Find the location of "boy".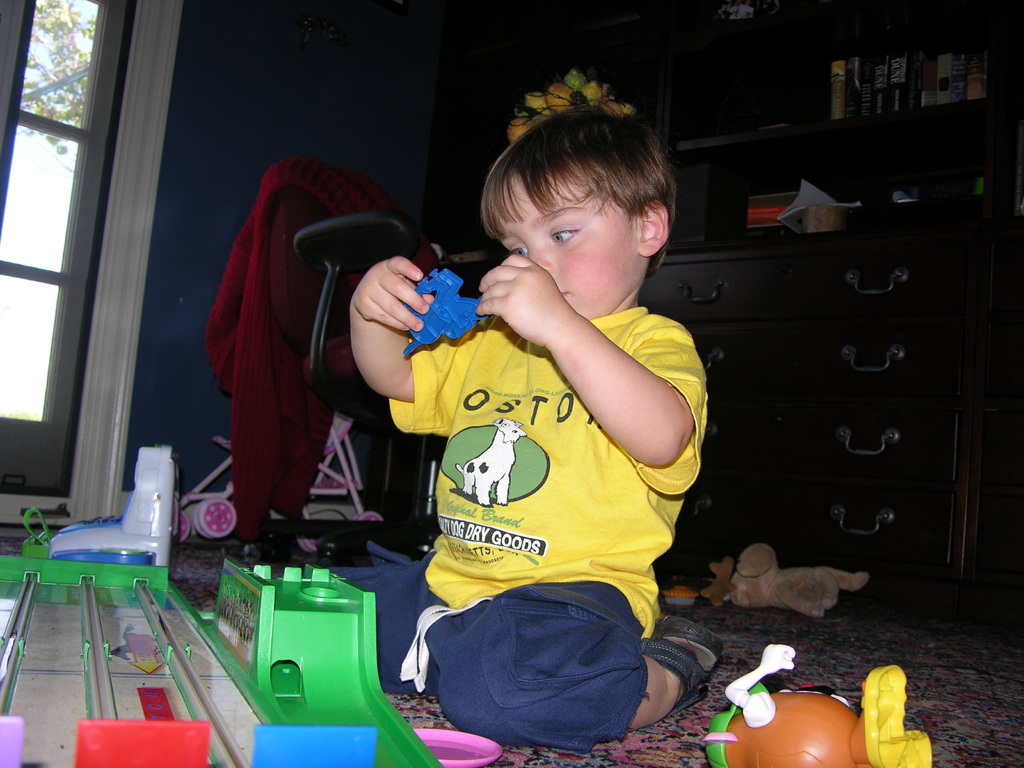
Location: locate(354, 88, 723, 748).
